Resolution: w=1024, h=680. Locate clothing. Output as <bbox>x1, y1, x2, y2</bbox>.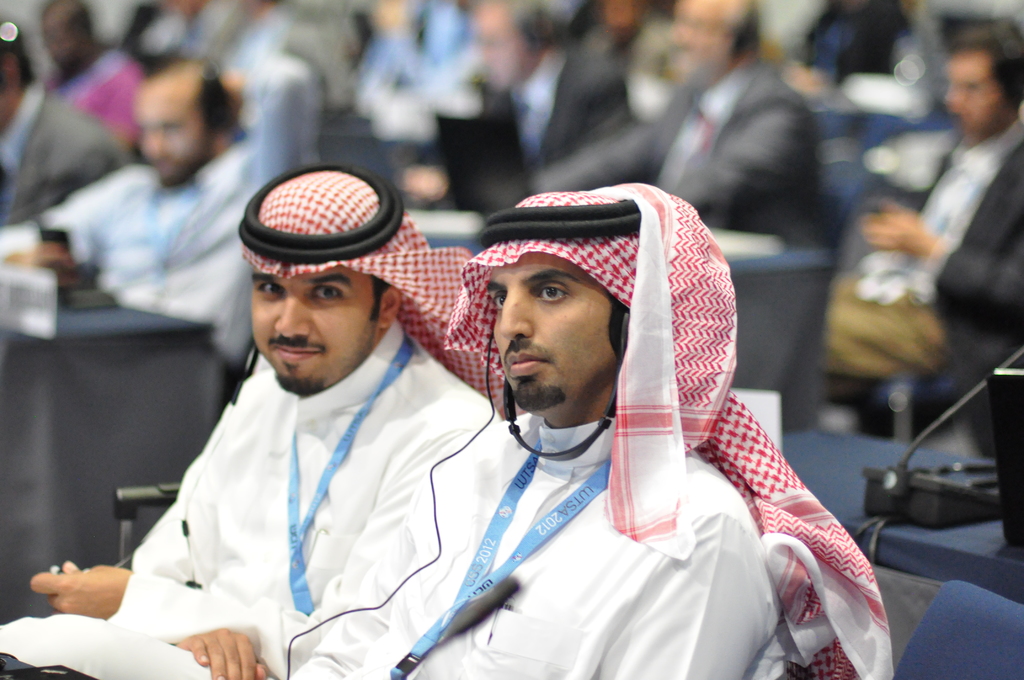
<bbox>0, 77, 120, 227</bbox>.
